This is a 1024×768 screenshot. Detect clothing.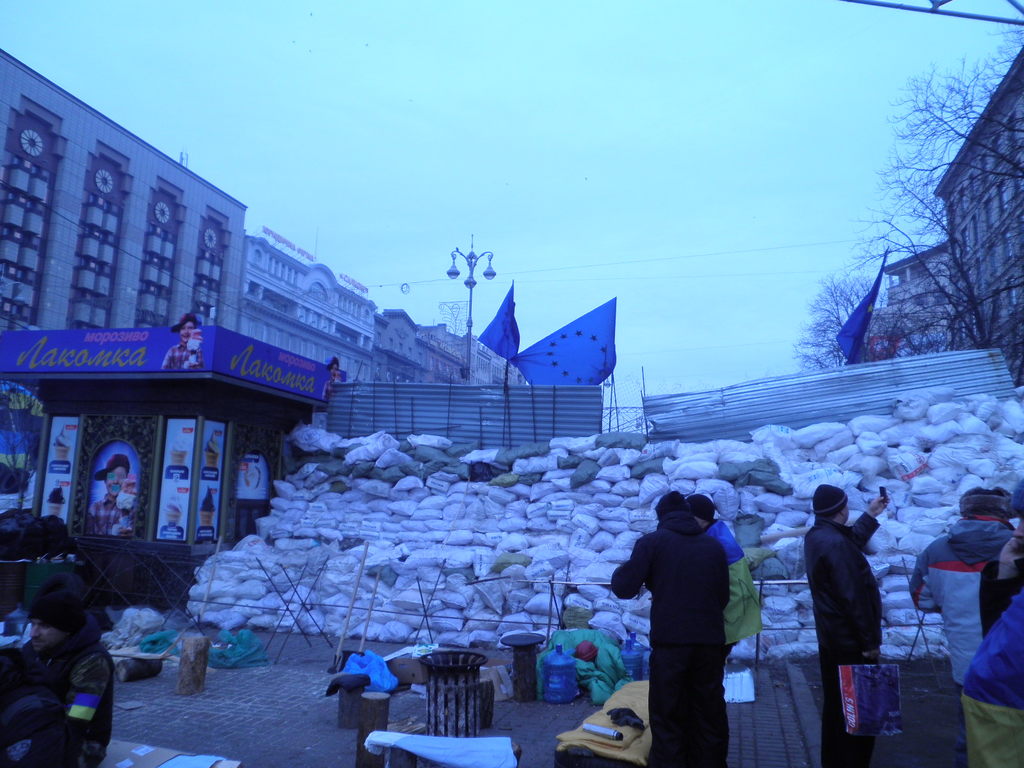
bbox=[88, 497, 124, 534].
